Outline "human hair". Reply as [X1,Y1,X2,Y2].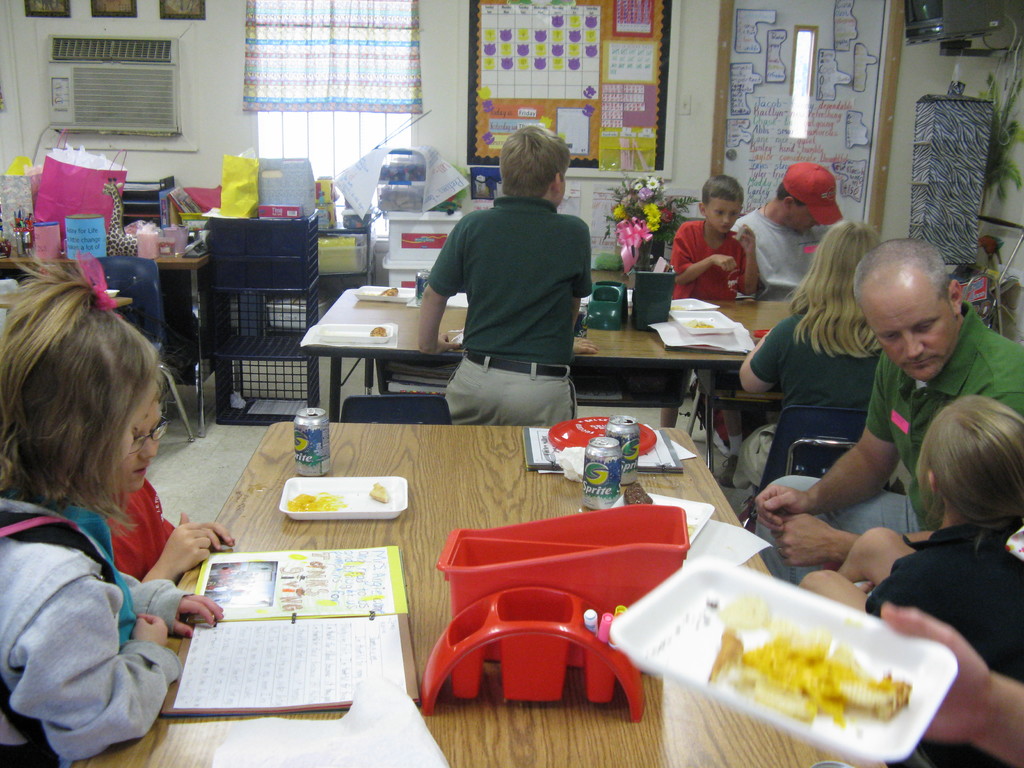
[0,235,166,579].
